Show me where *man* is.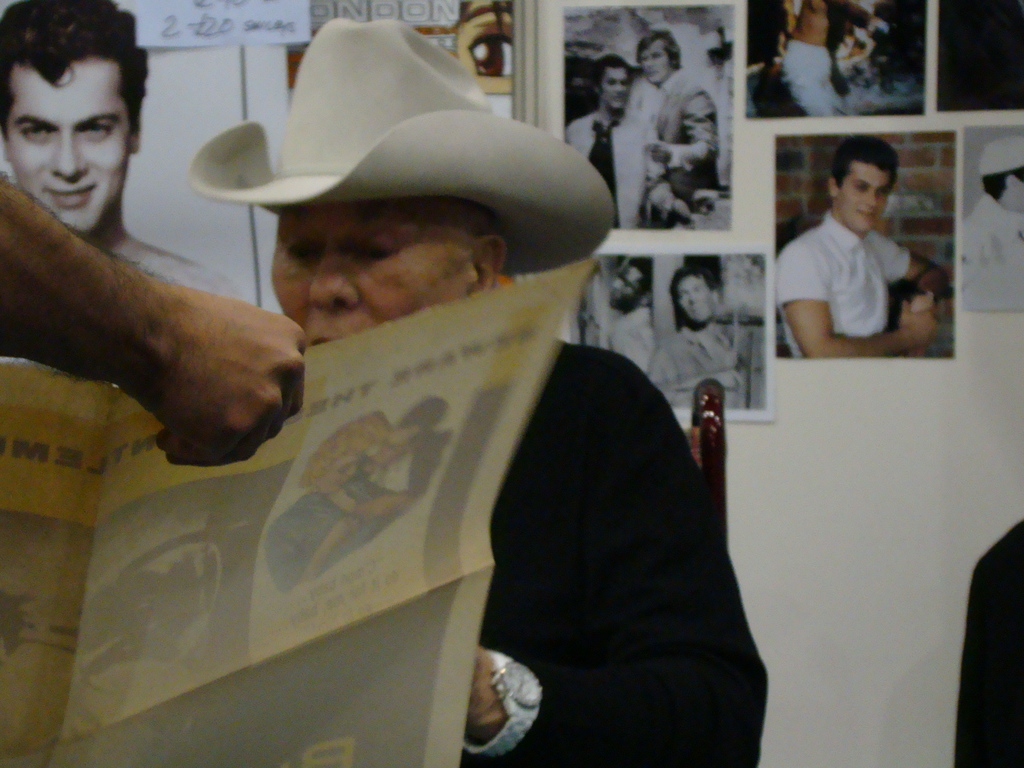
*man* is at 639,26,723,218.
